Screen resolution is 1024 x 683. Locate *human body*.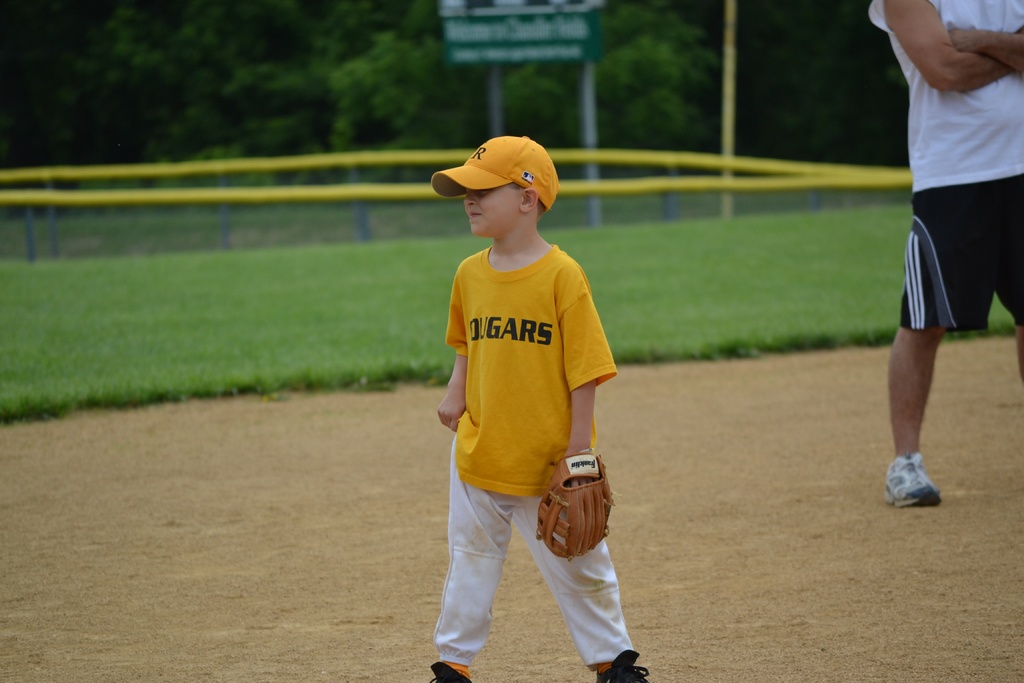
884/0/1011/482.
